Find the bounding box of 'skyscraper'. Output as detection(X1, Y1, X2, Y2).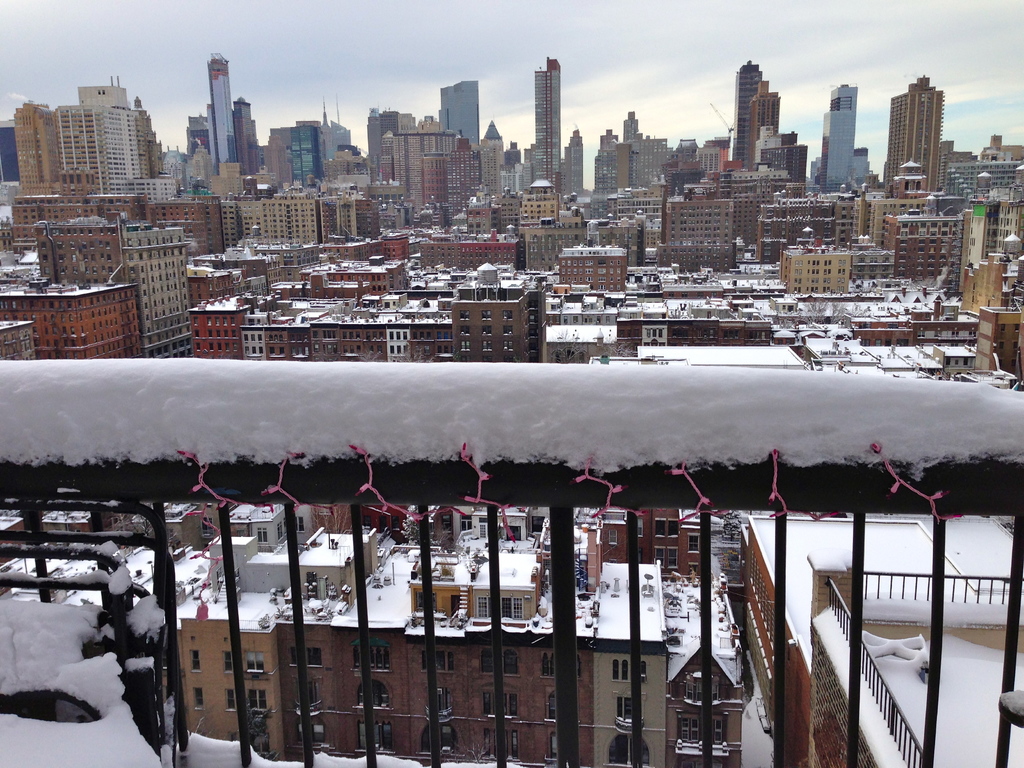
detection(204, 53, 240, 166).
